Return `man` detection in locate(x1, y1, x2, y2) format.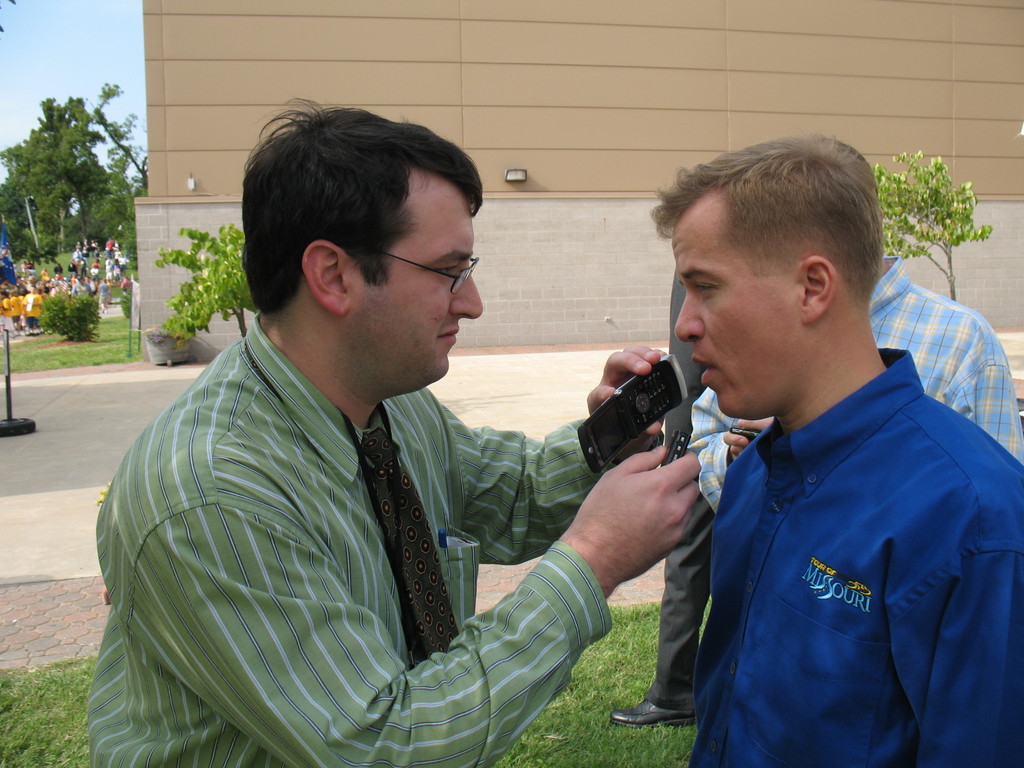
locate(585, 132, 1017, 766).
